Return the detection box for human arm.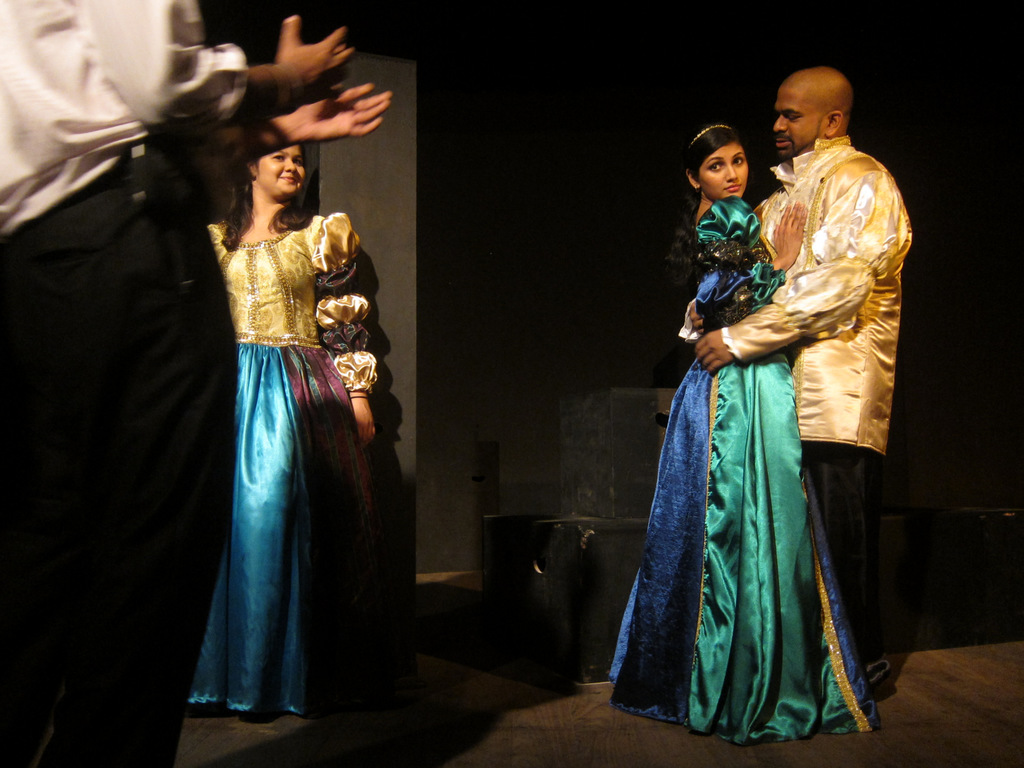
<region>110, 0, 361, 126</region>.
